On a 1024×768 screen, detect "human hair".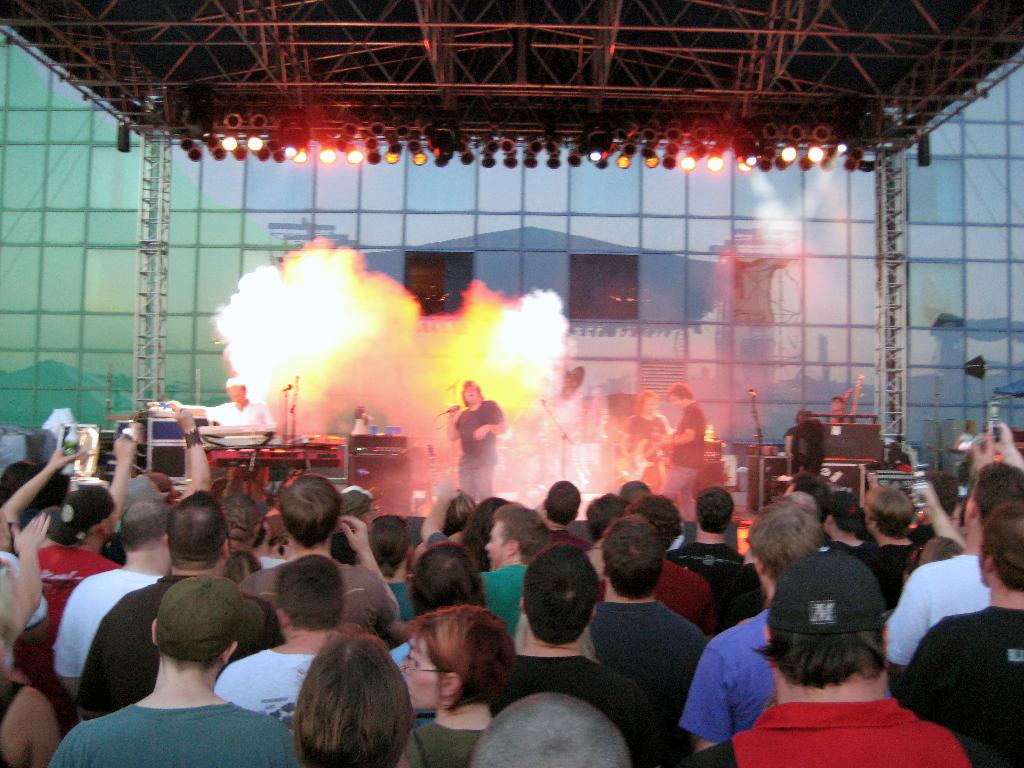
locate(119, 497, 171, 550).
